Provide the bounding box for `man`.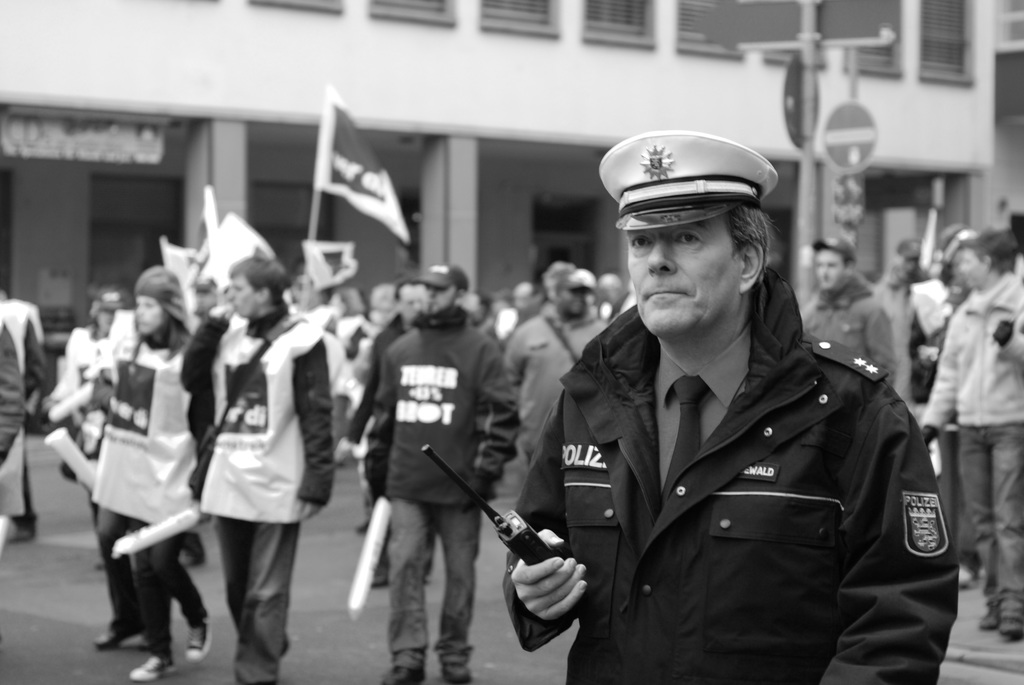
[left=519, top=129, right=950, bottom=681].
